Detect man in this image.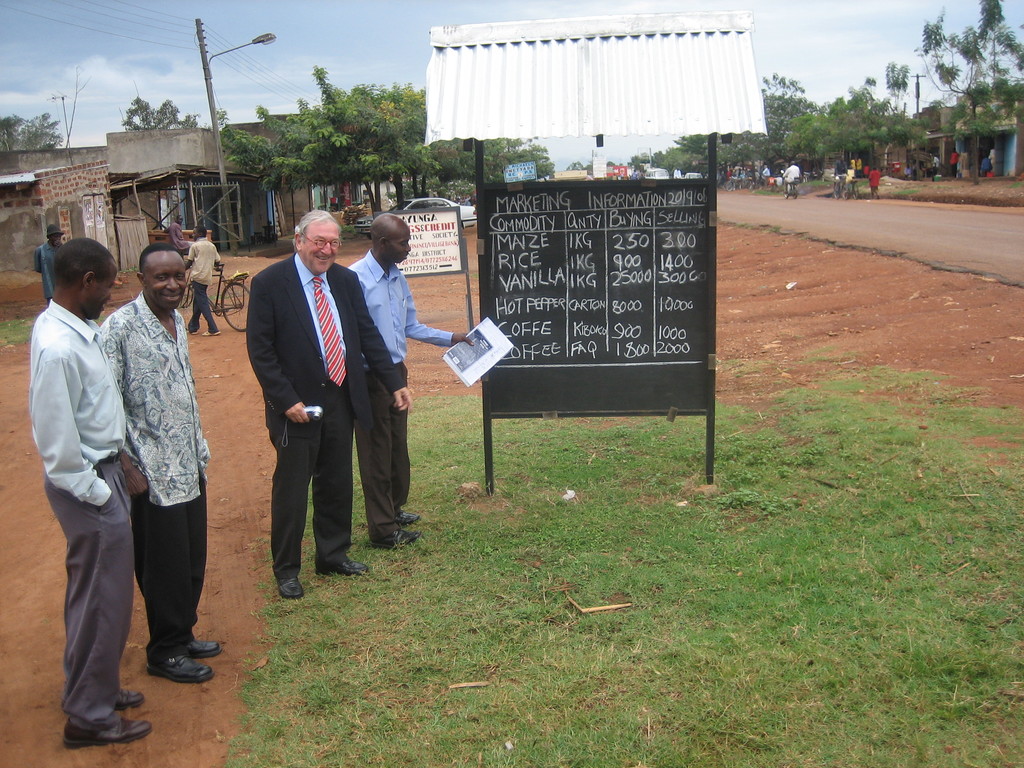
Detection: {"left": 34, "top": 222, "right": 70, "bottom": 305}.
